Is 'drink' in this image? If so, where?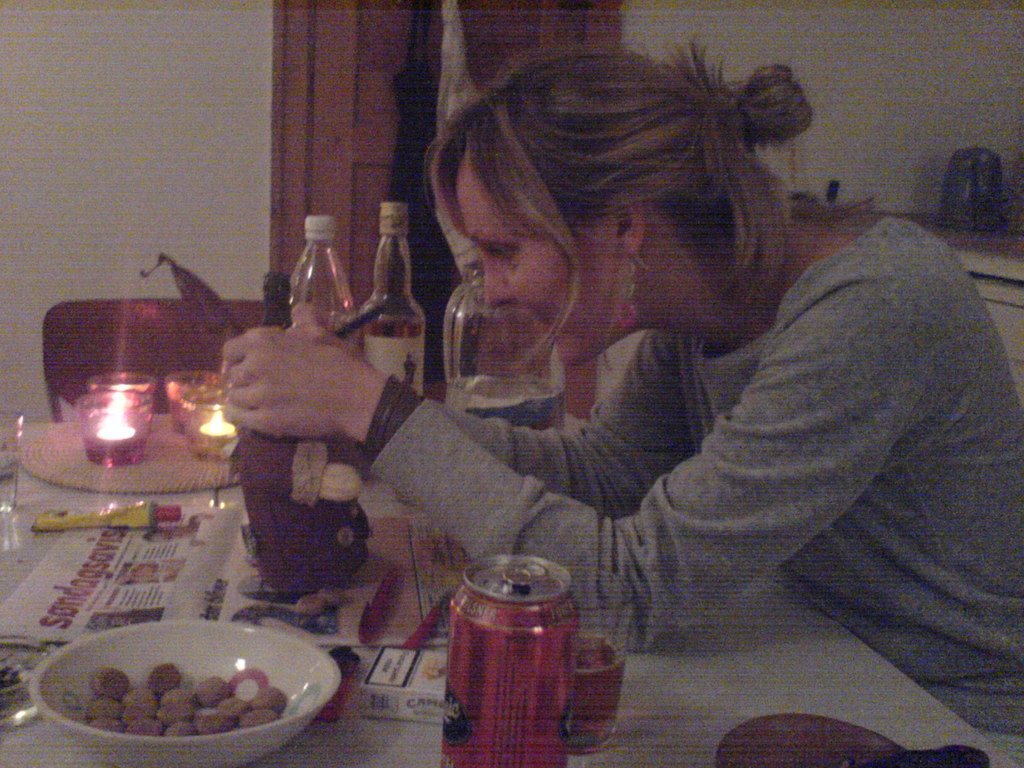
Yes, at 577:627:625:725.
